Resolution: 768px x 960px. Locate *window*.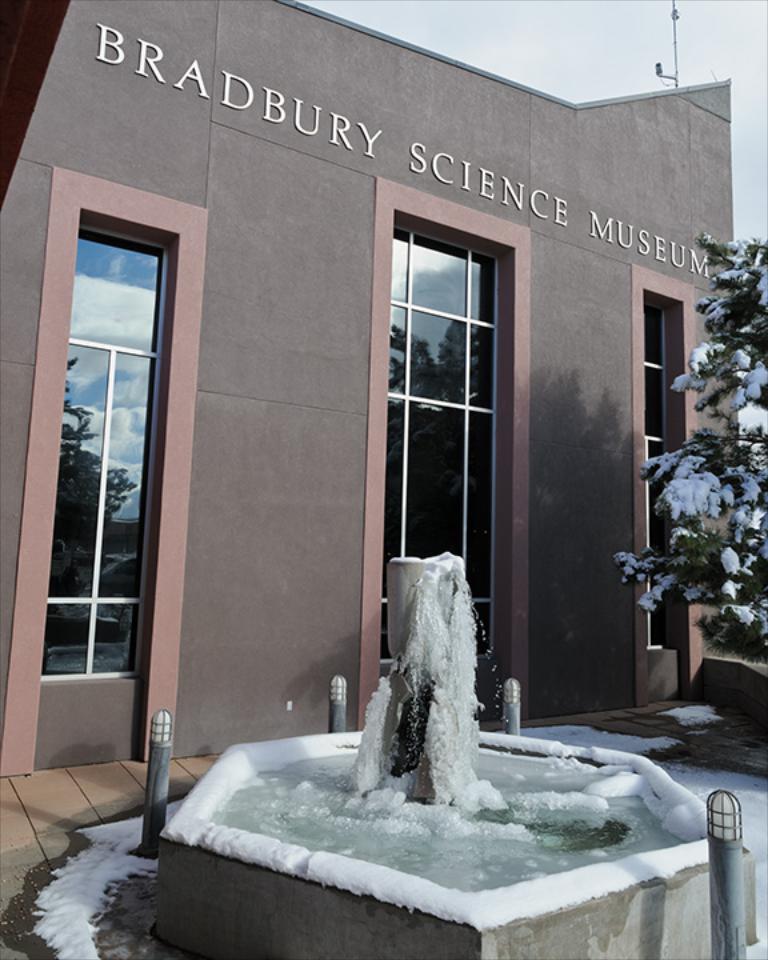
left=363, top=212, right=519, bottom=735.
